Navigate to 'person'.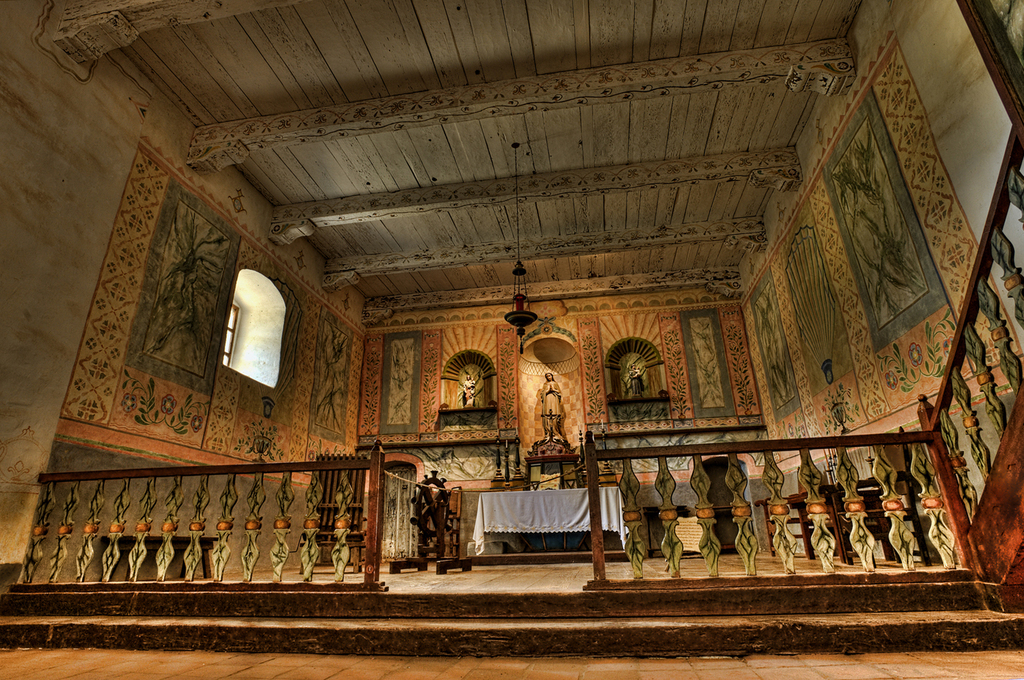
Navigation target: 627/363/646/395.
